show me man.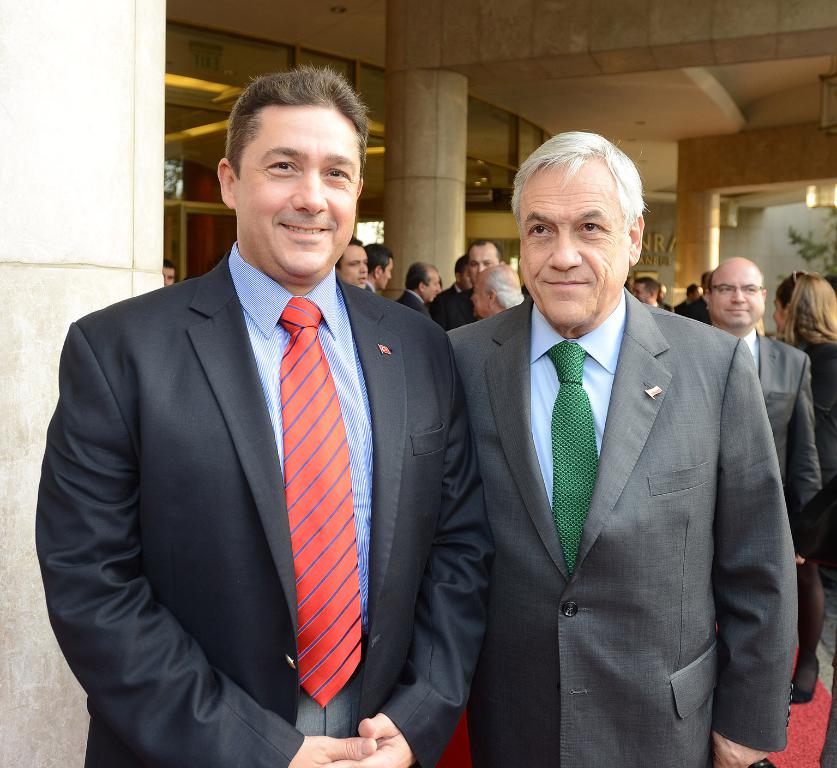
man is here: {"left": 344, "top": 241, "right": 384, "bottom": 293}.
